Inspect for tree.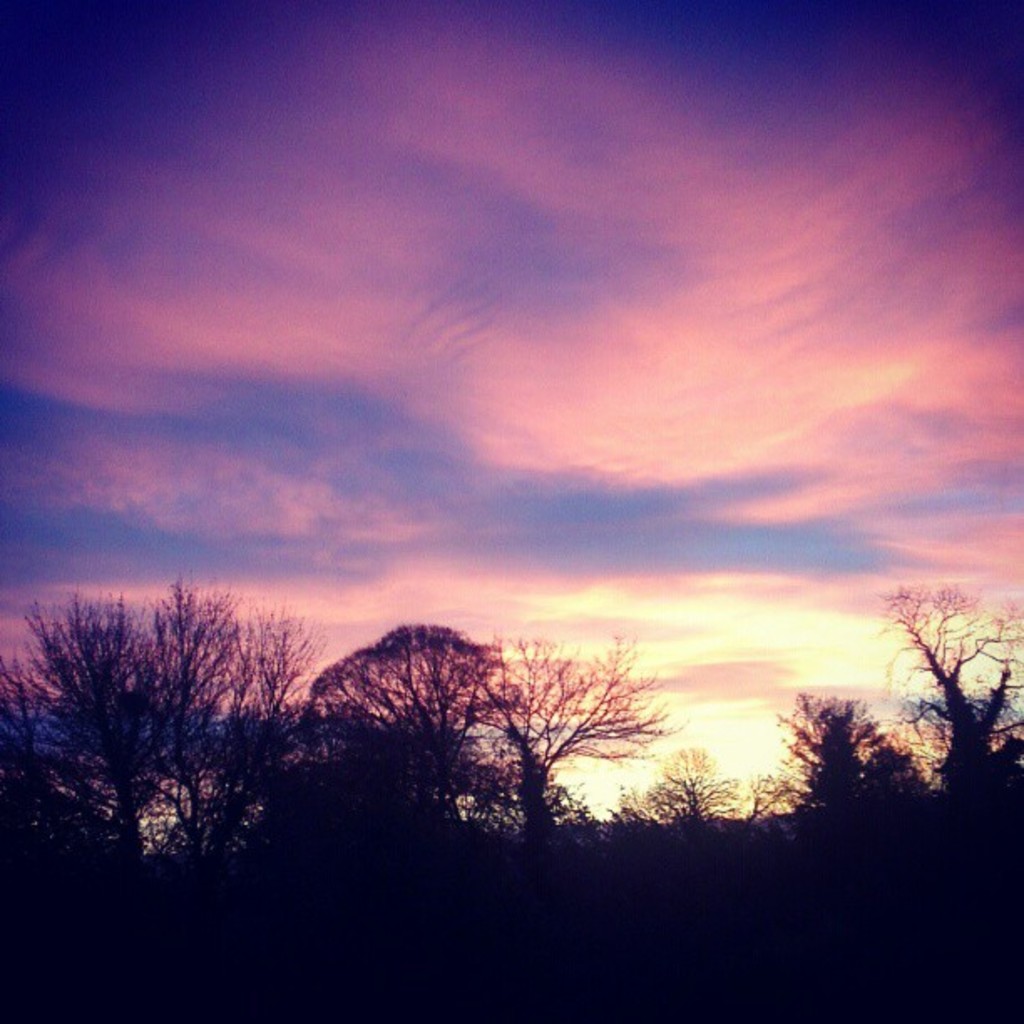
Inspection: bbox=(862, 730, 937, 810).
